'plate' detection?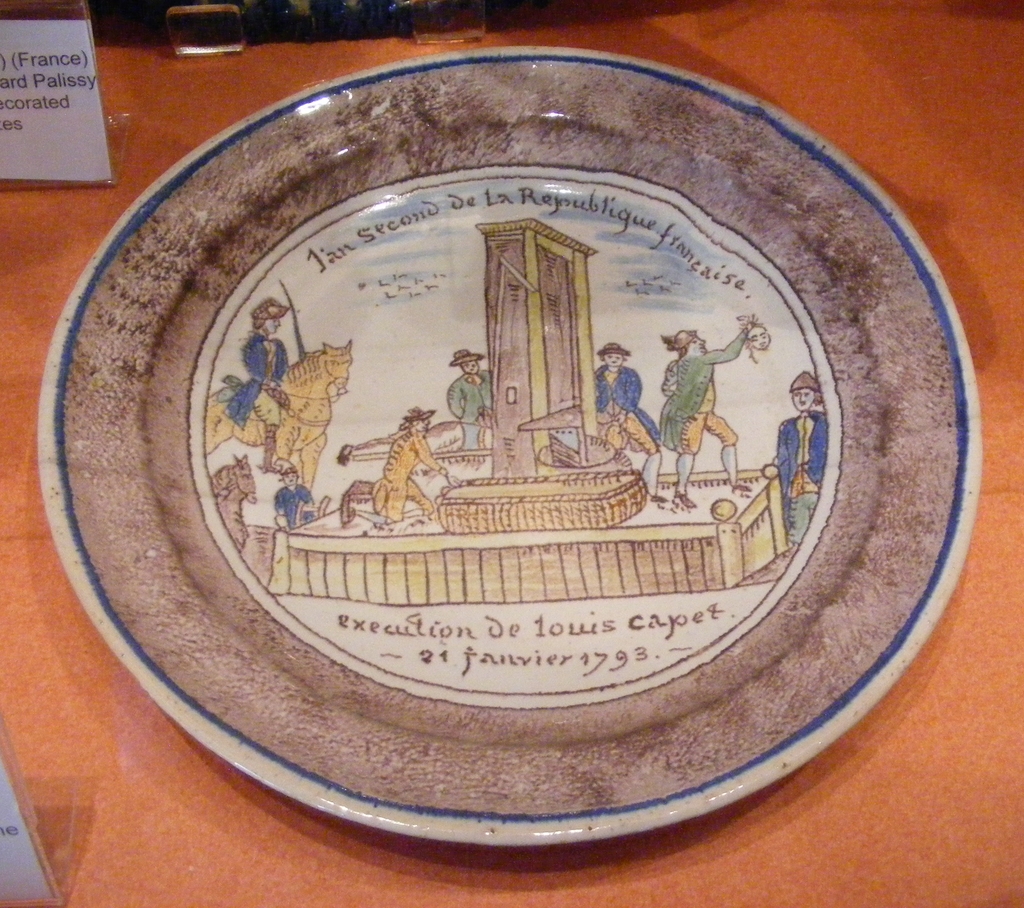
<region>37, 36, 968, 826</region>
